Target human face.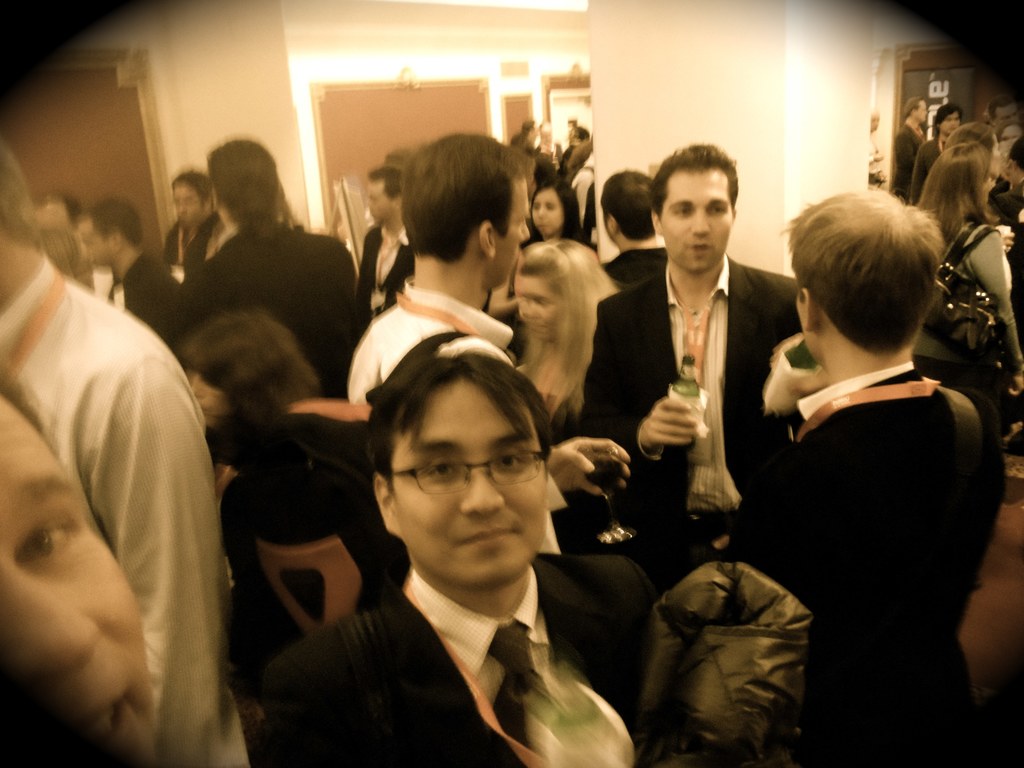
Target region: 173,182,202,225.
